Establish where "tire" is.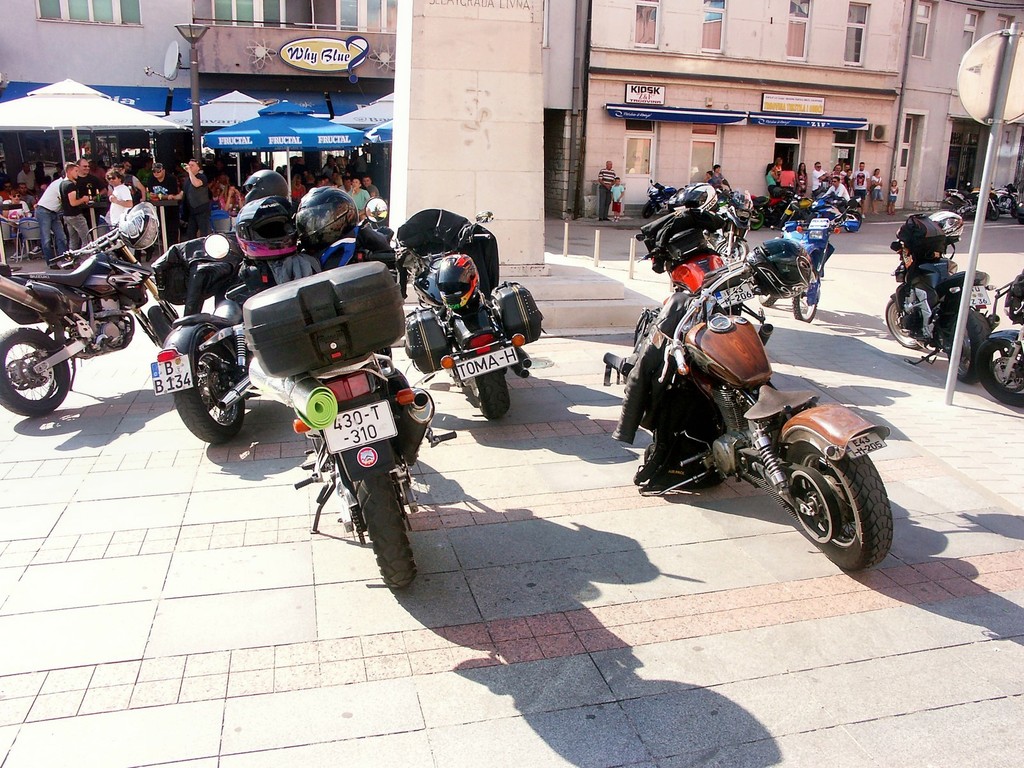
Established at bbox=[796, 284, 817, 323].
